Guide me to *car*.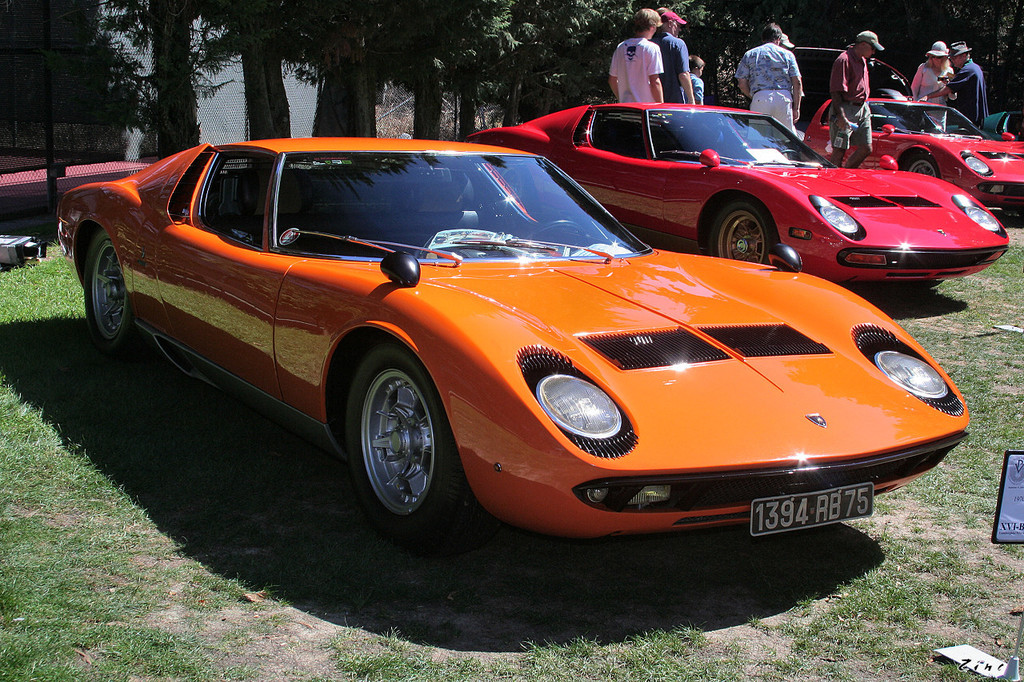
Guidance: (794,92,1023,213).
